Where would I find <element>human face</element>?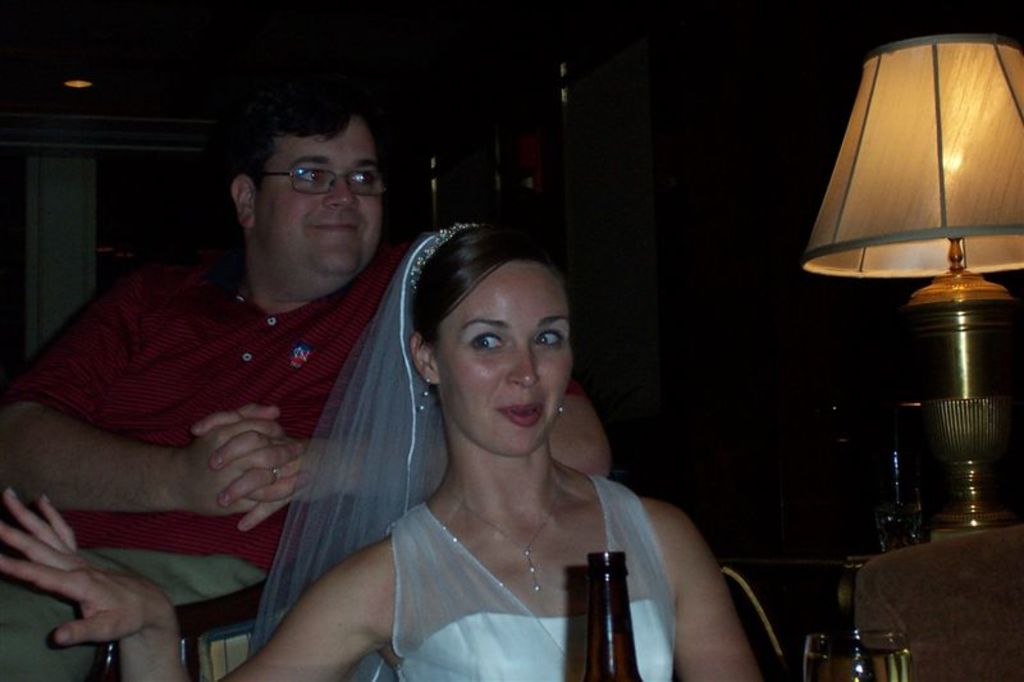
At 436/264/572/447.
